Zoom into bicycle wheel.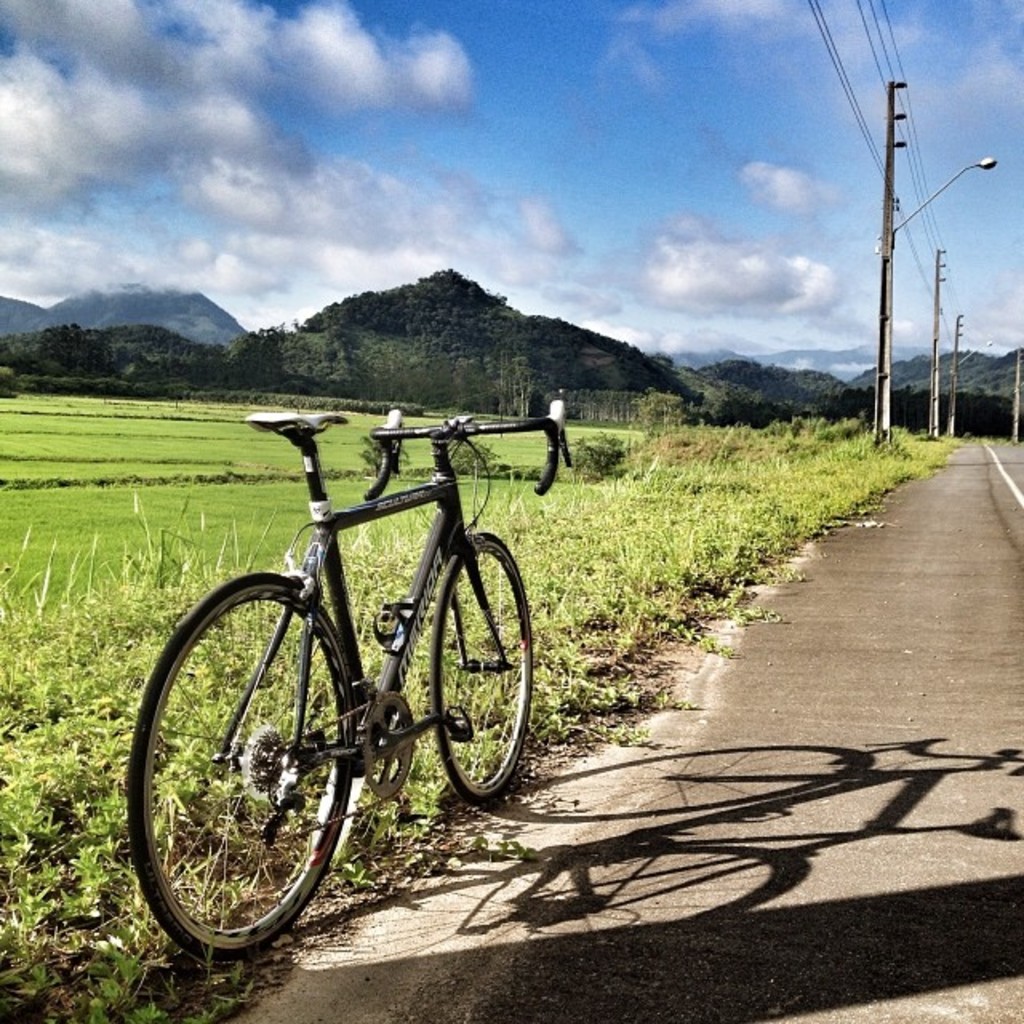
Zoom target: bbox(427, 534, 538, 810).
